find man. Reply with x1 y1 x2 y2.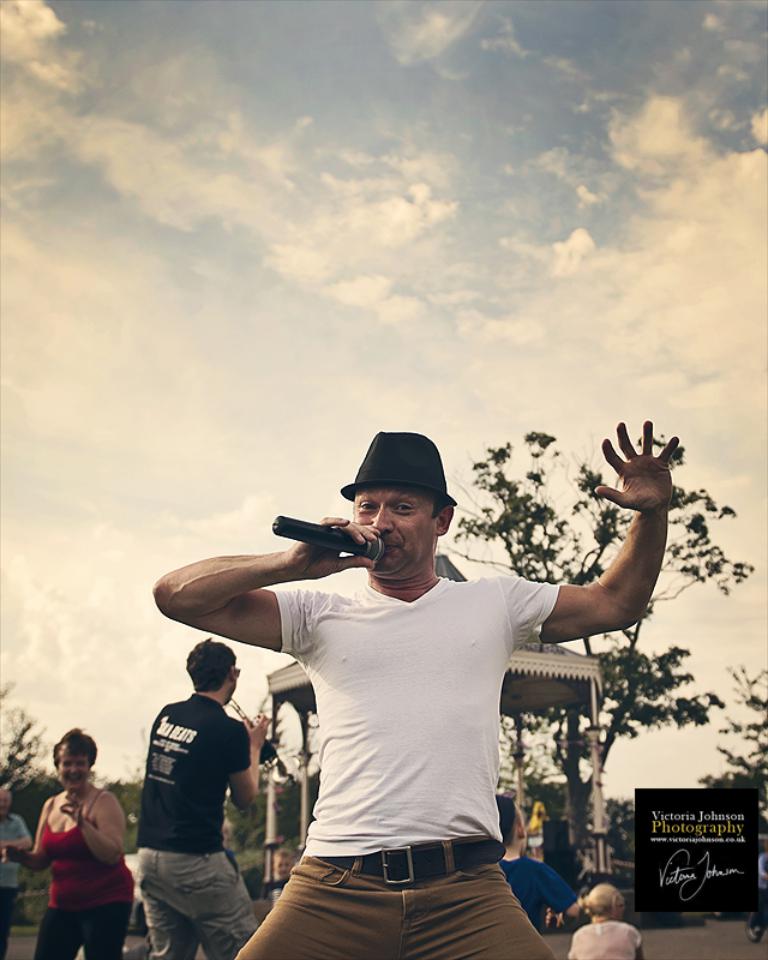
0 792 30 959.
